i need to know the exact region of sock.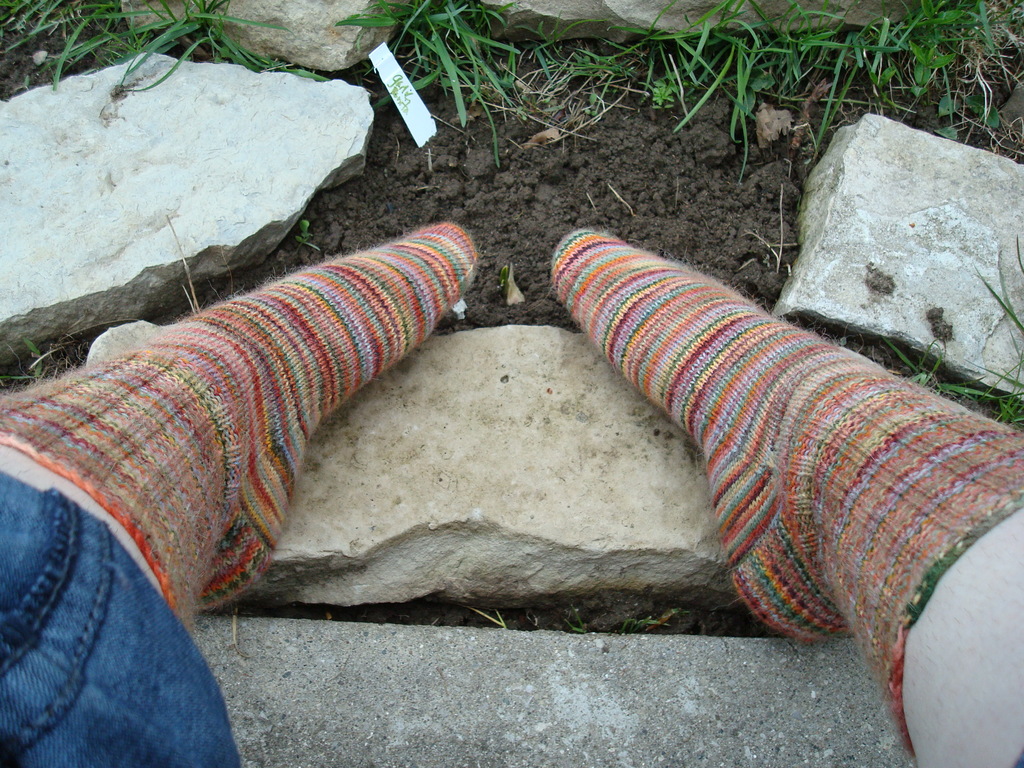
Region: region(545, 228, 1023, 760).
